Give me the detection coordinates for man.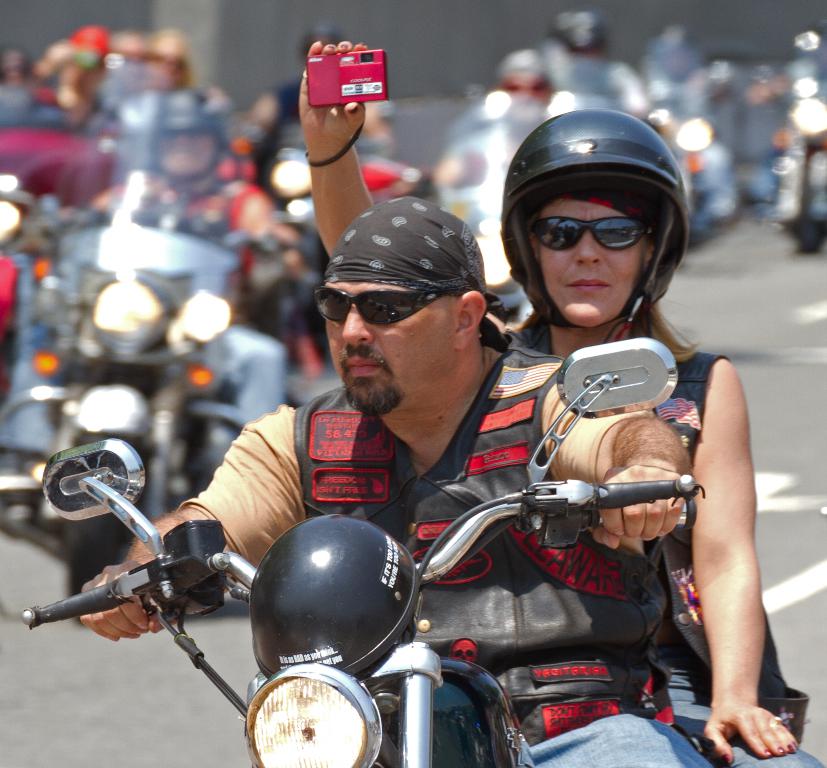
{"left": 0, "top": 92, "right": 297, "bottom": 511}.
